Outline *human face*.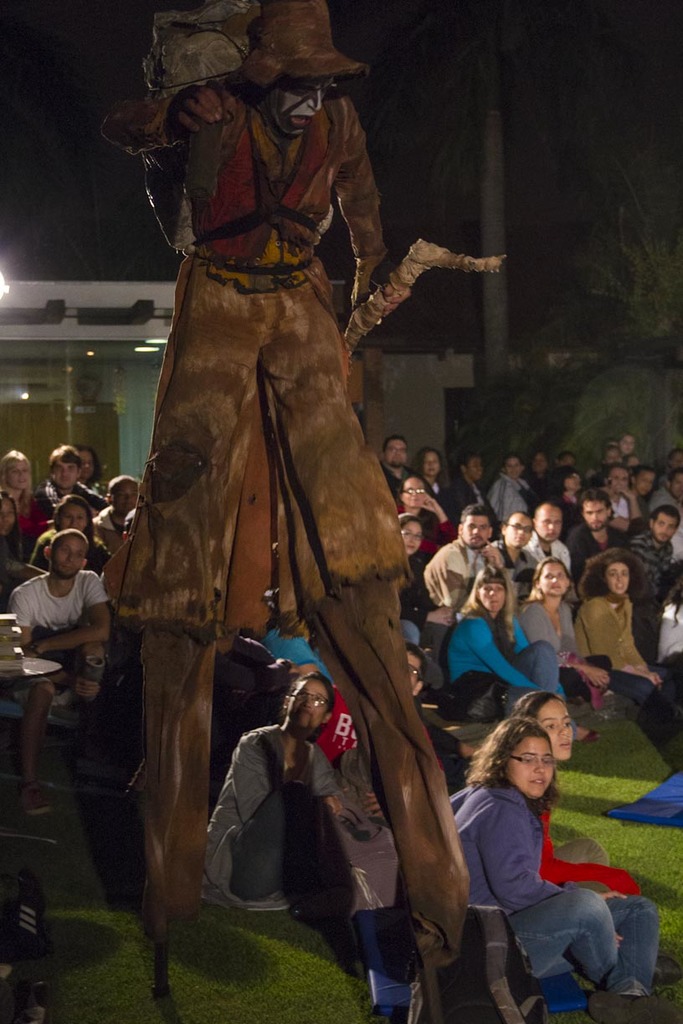
Outline: <region>537, 504, 563, 541</region>.
